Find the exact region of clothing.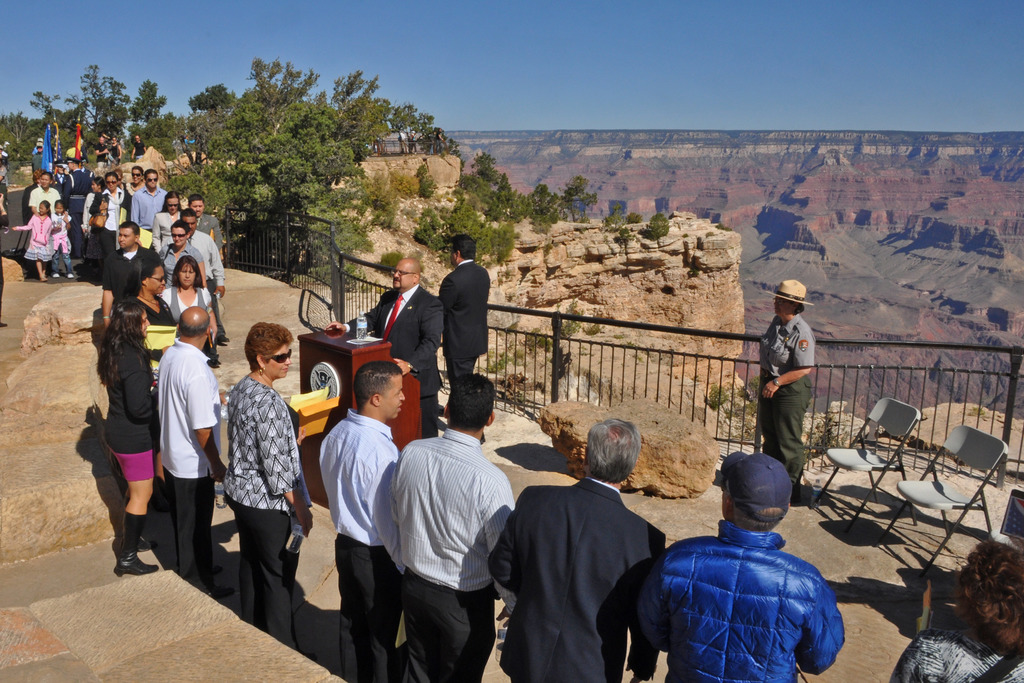
Exact region: x1=60, y1=168, x2=88, y2=258.
